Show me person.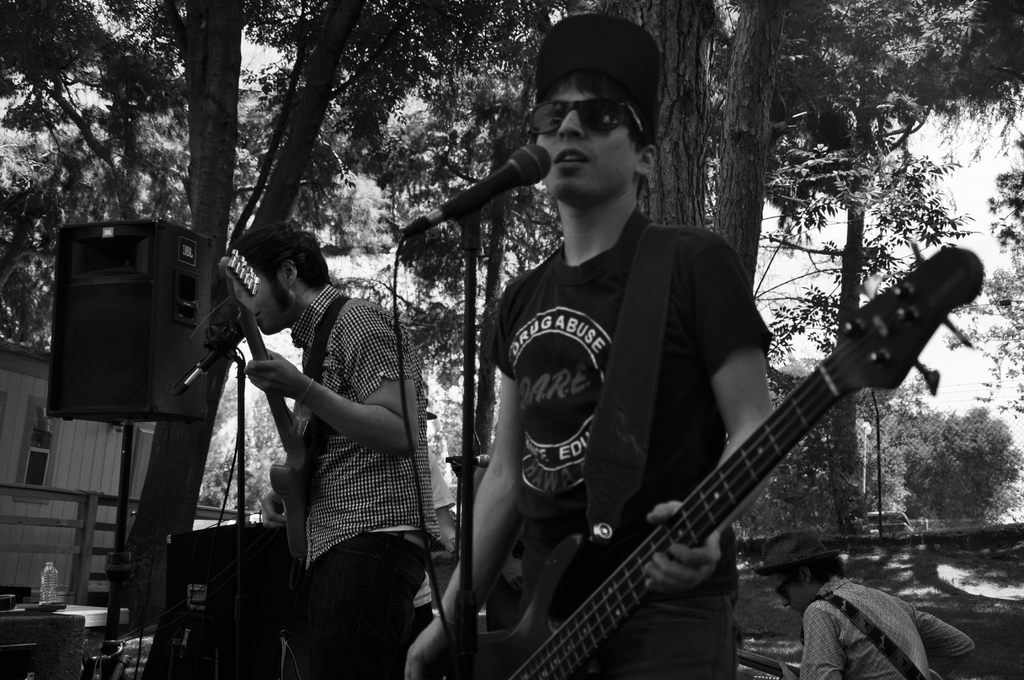
person is here: (left=788, top=541, right=981, bottom=679).
